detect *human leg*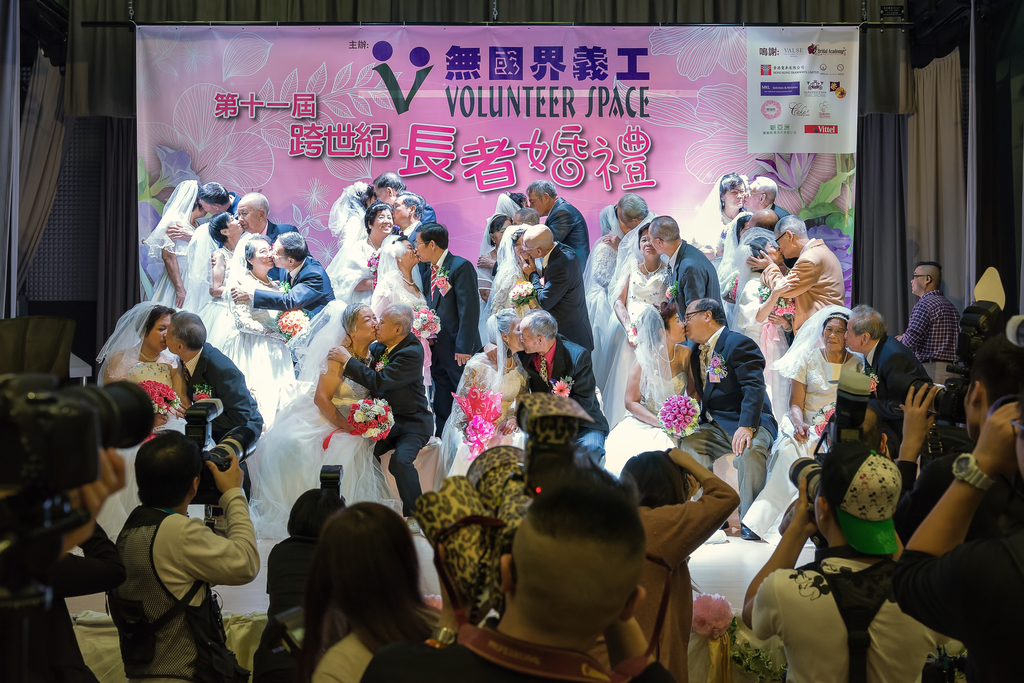
select_region(392, 404, 438, 514)
